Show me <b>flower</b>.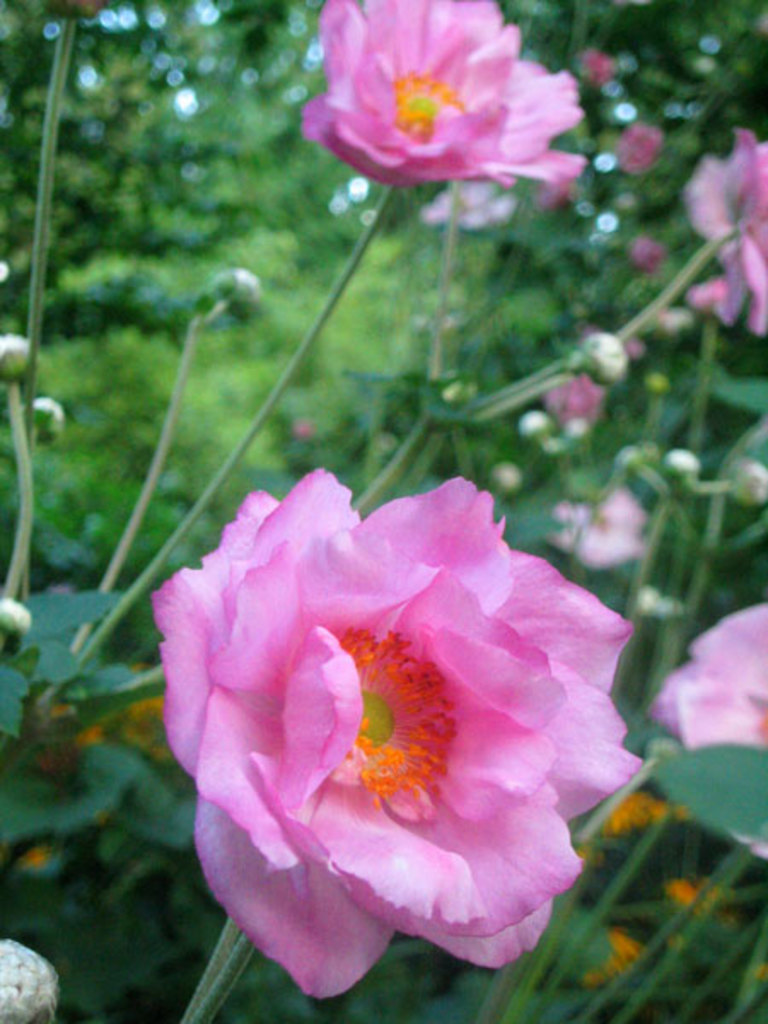
<b>flower</b> is here: select_region(584, 44, 621, 90).
